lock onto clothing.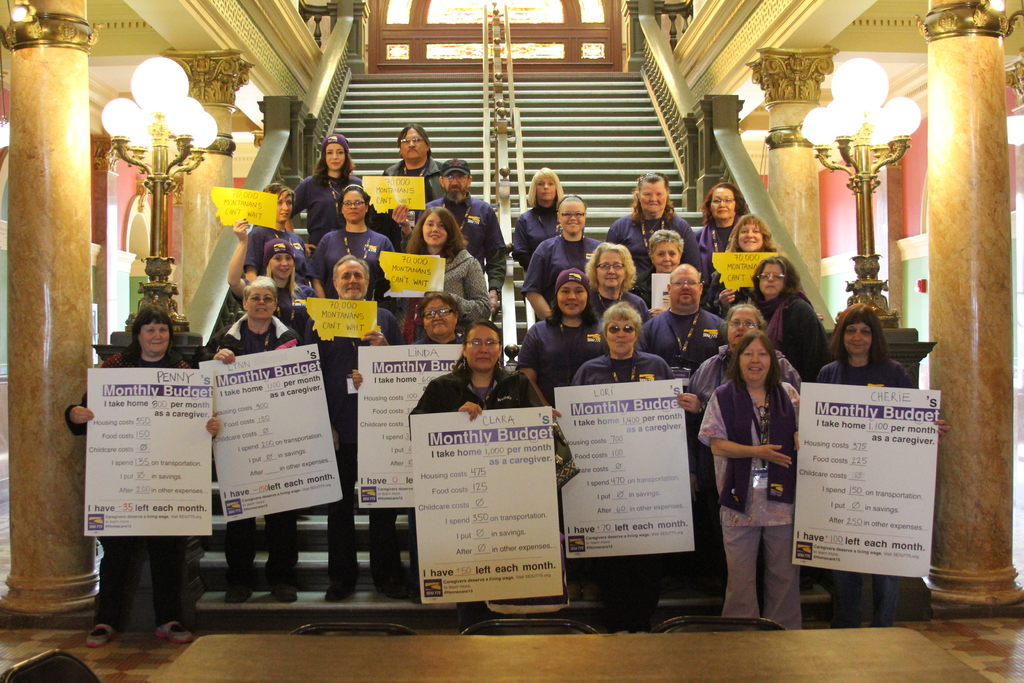
Locked: region(289, 169, 377, 252).
